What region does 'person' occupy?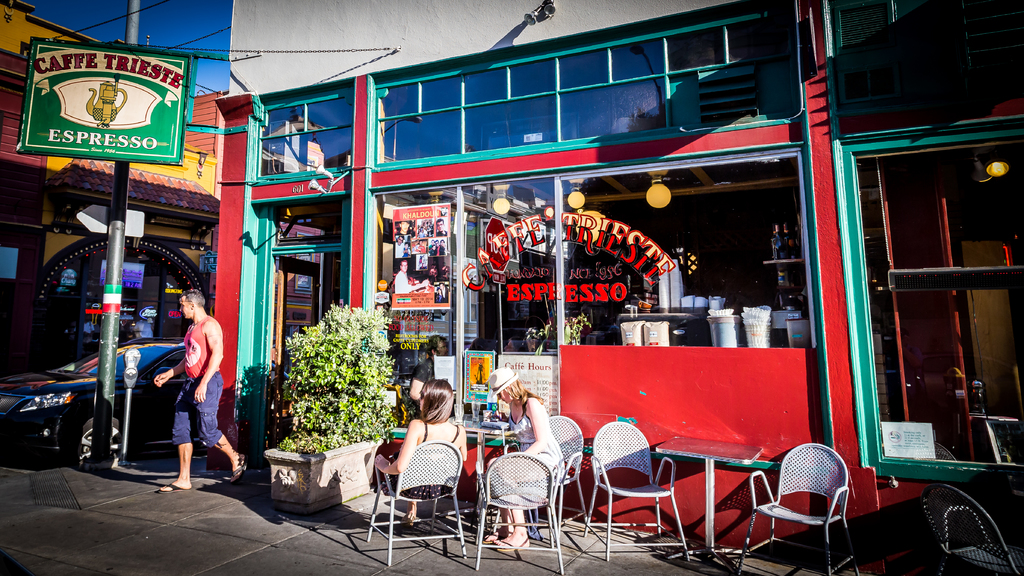
[left=438, top=217, right=447, bottom=238].
